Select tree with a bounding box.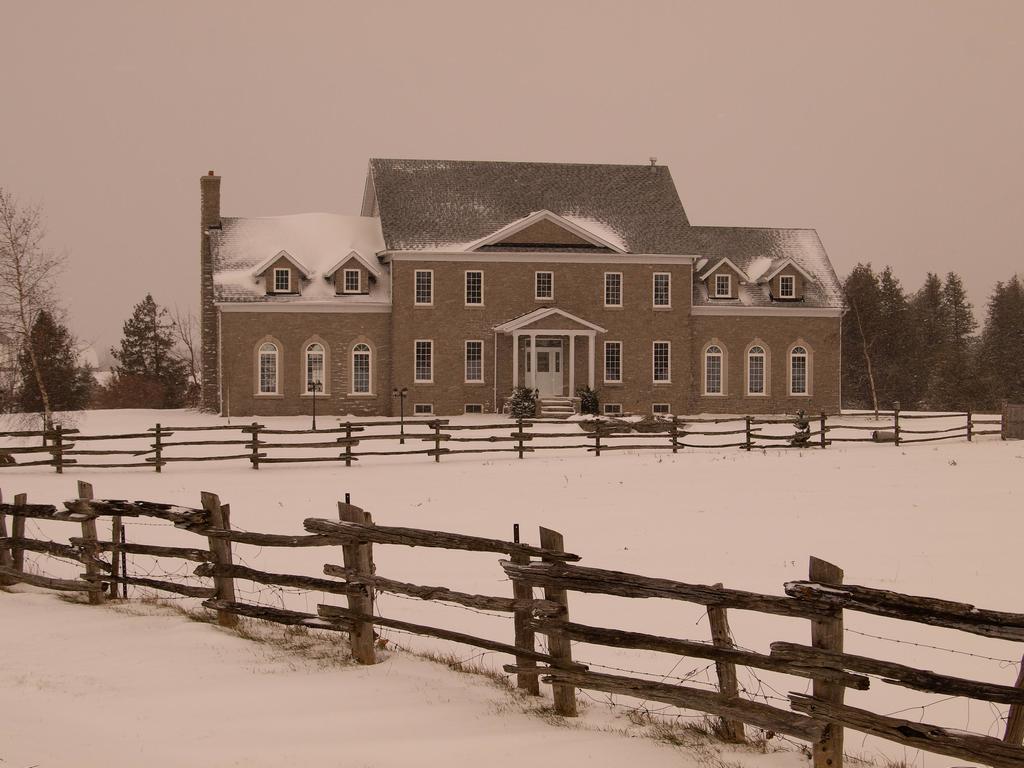
0, 177, 68, 443.
